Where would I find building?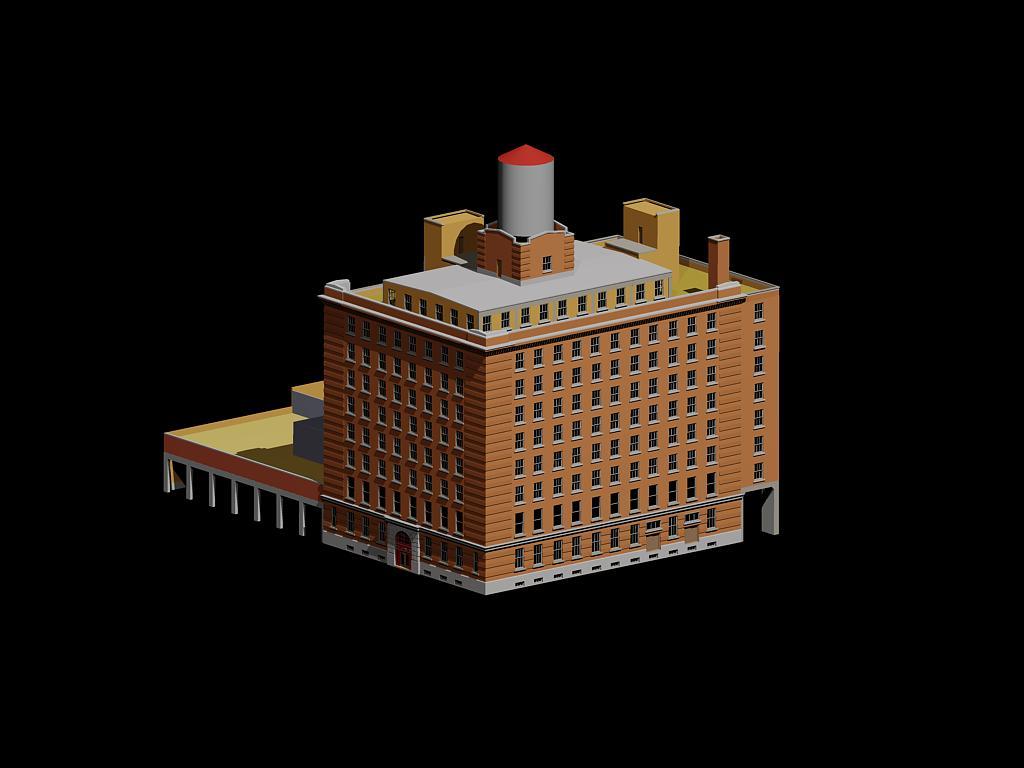
At box=[161, 146, 780, 598].
